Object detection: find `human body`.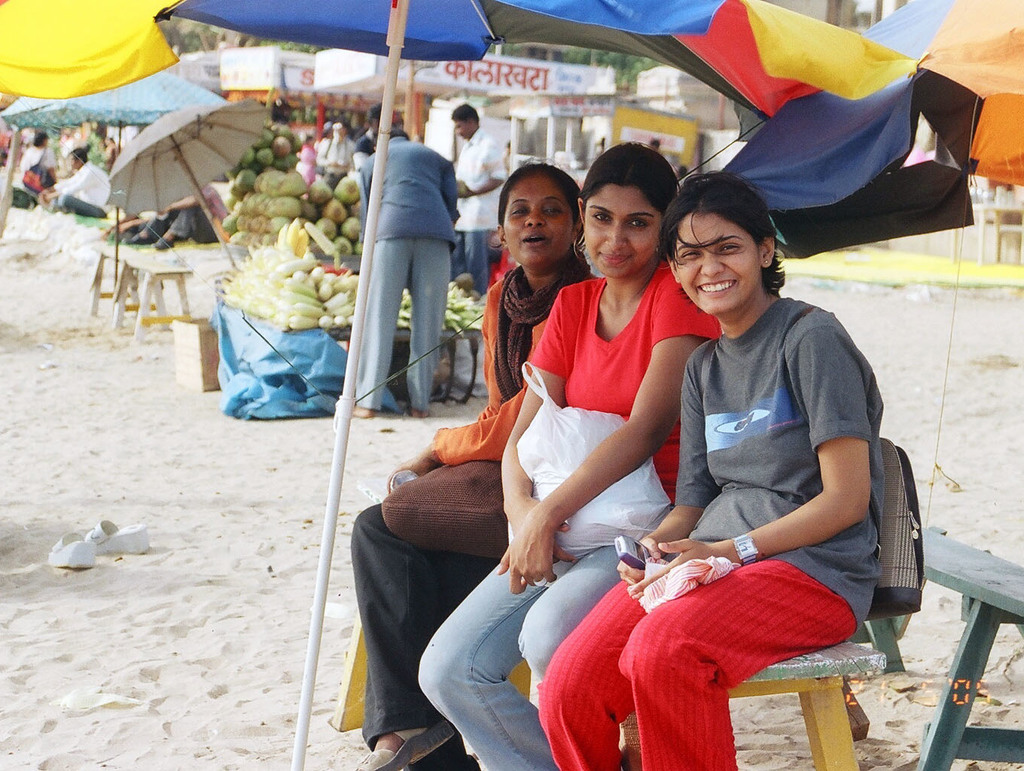
l=349, t=165, r=599, b=770.
